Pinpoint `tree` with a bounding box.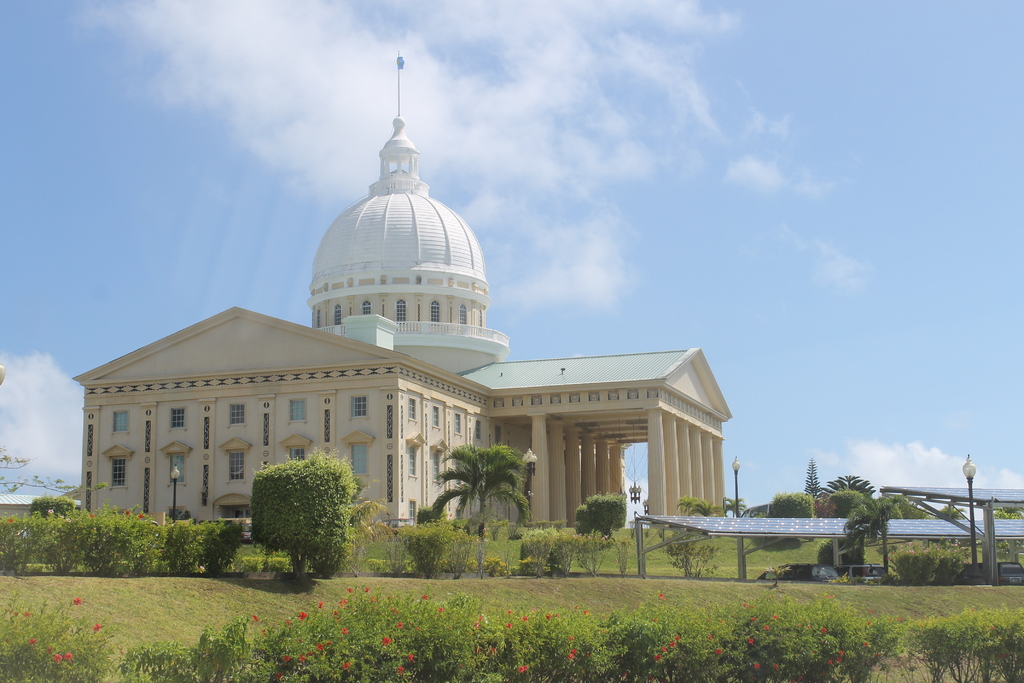
{"x1": 666, "y1": 486, "x2": 822, "y2": 591}.
